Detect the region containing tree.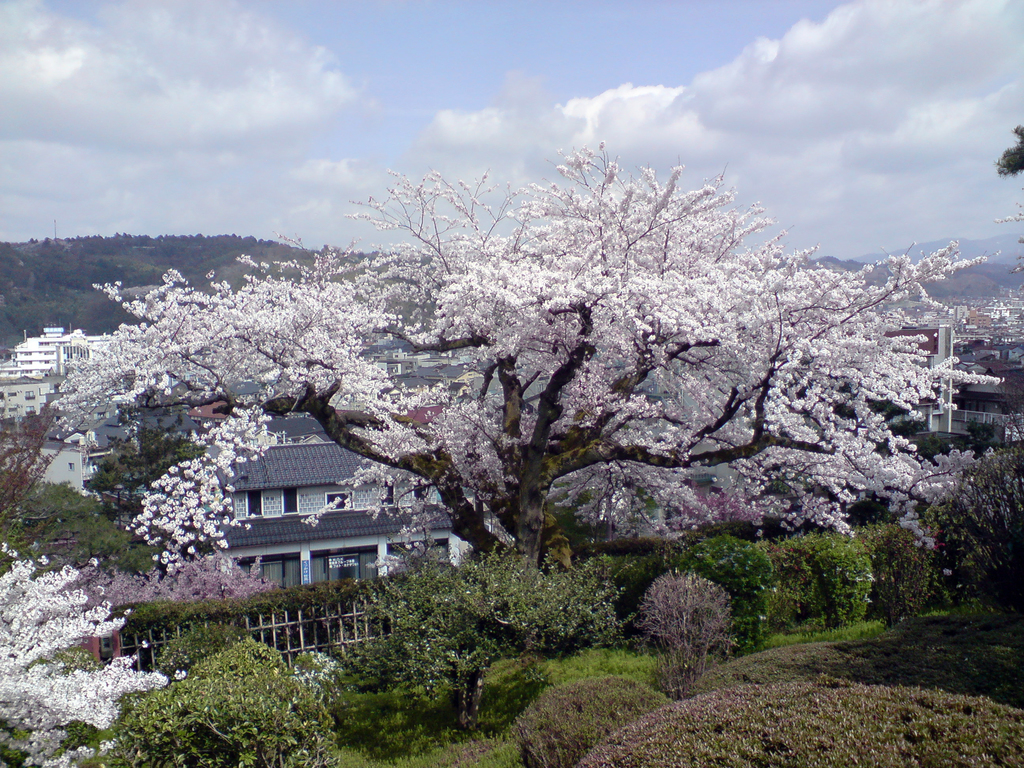
[x1=499, y1=672, x2=669, y2=765].
